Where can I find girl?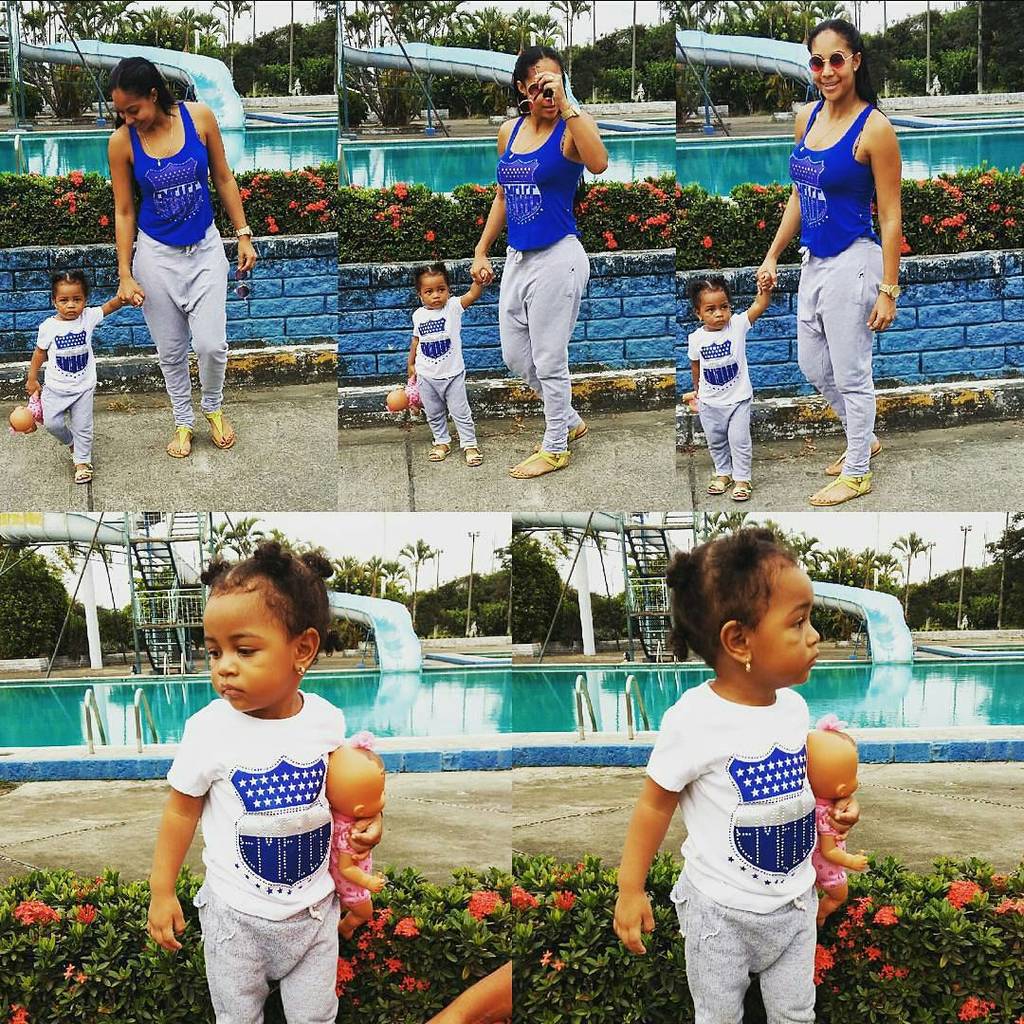
You can find it at <region>384, 373, 419, 411</region>.
